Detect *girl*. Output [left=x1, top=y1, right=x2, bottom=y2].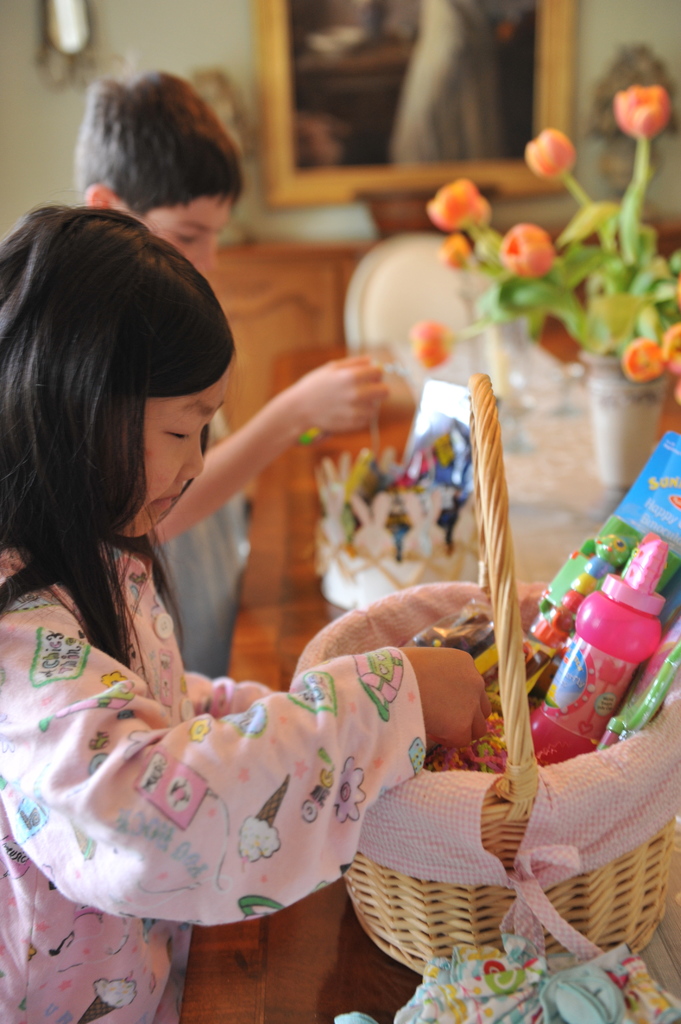
[left=0, top=201, right=493, bottom=1022].
